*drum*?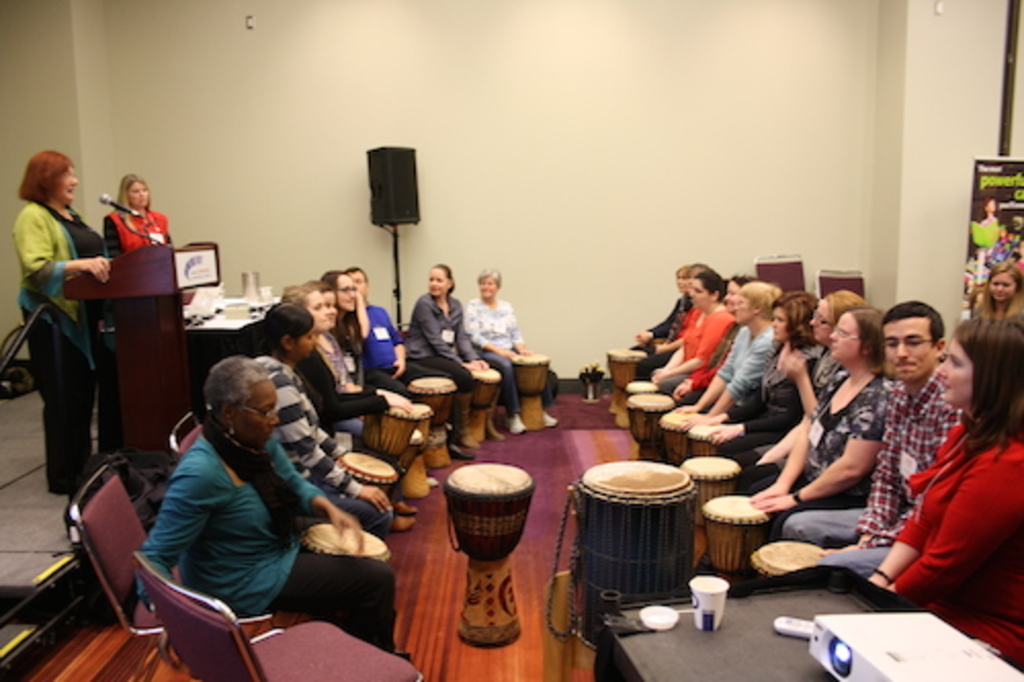
Rect(686, 420, 752, 457)
